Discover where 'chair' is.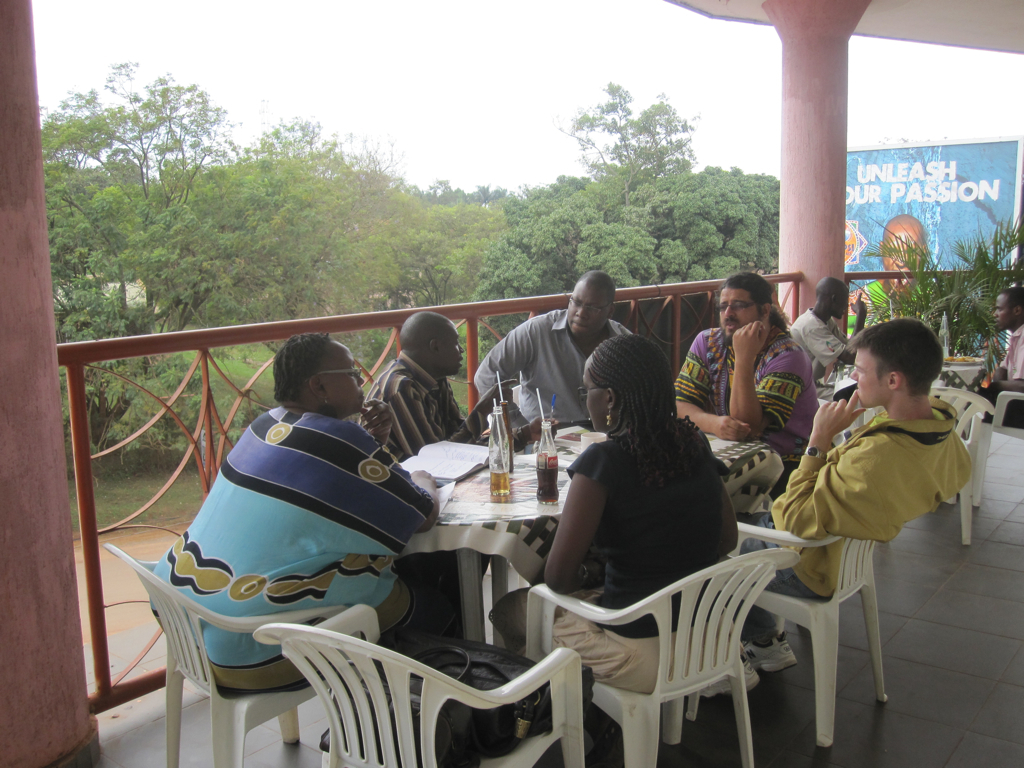
Discovered at 855/383/998/546.
